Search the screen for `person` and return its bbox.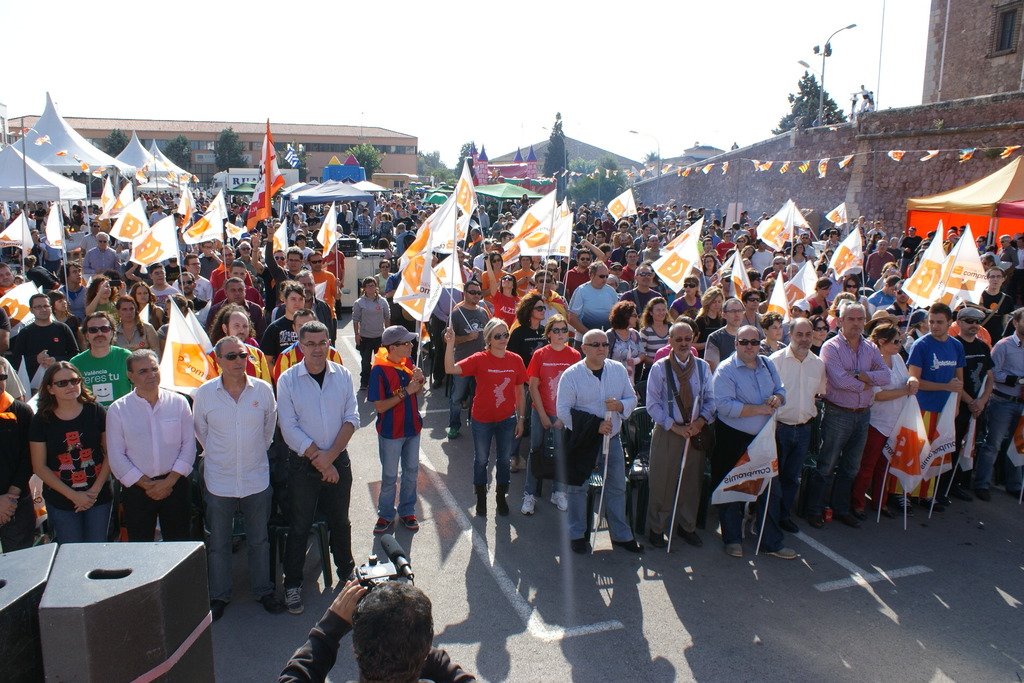
Found: 480 252 511 290.
